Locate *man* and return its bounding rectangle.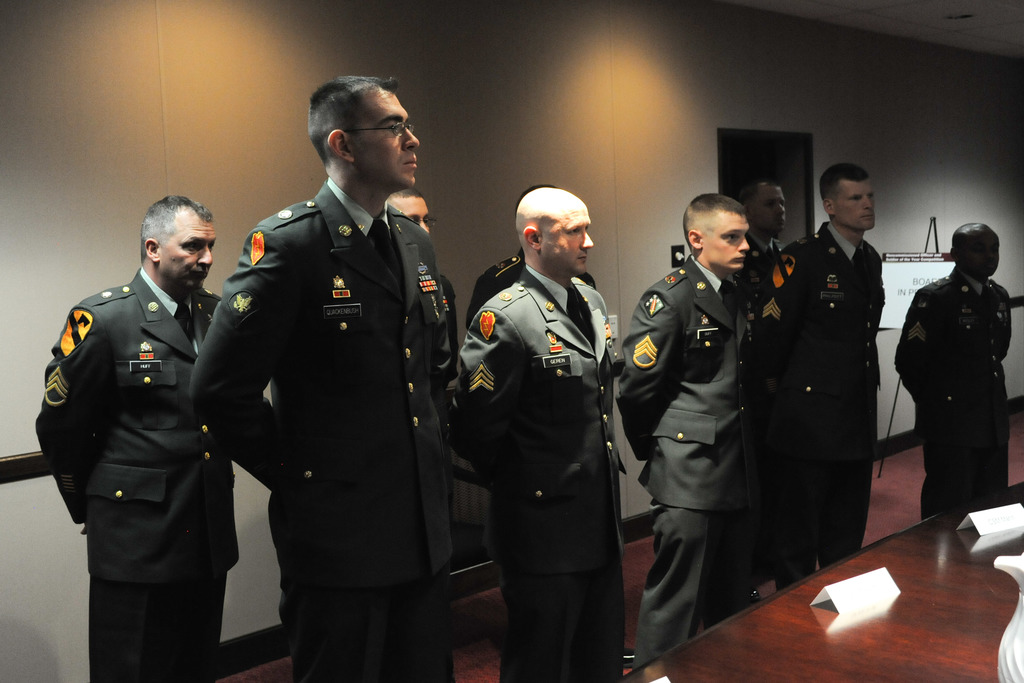
x1=612, y1=192, x2=762, y2=670.
